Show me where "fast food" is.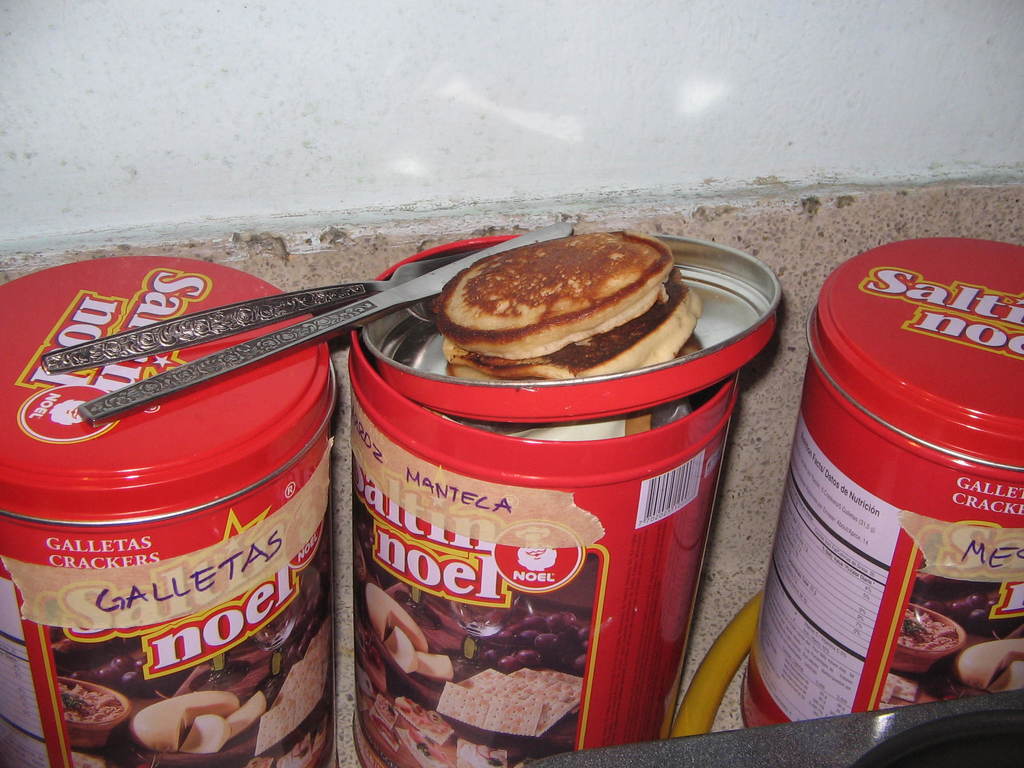
"fast food" is at <bbox>386, 219, 701, 393</bbox>.
